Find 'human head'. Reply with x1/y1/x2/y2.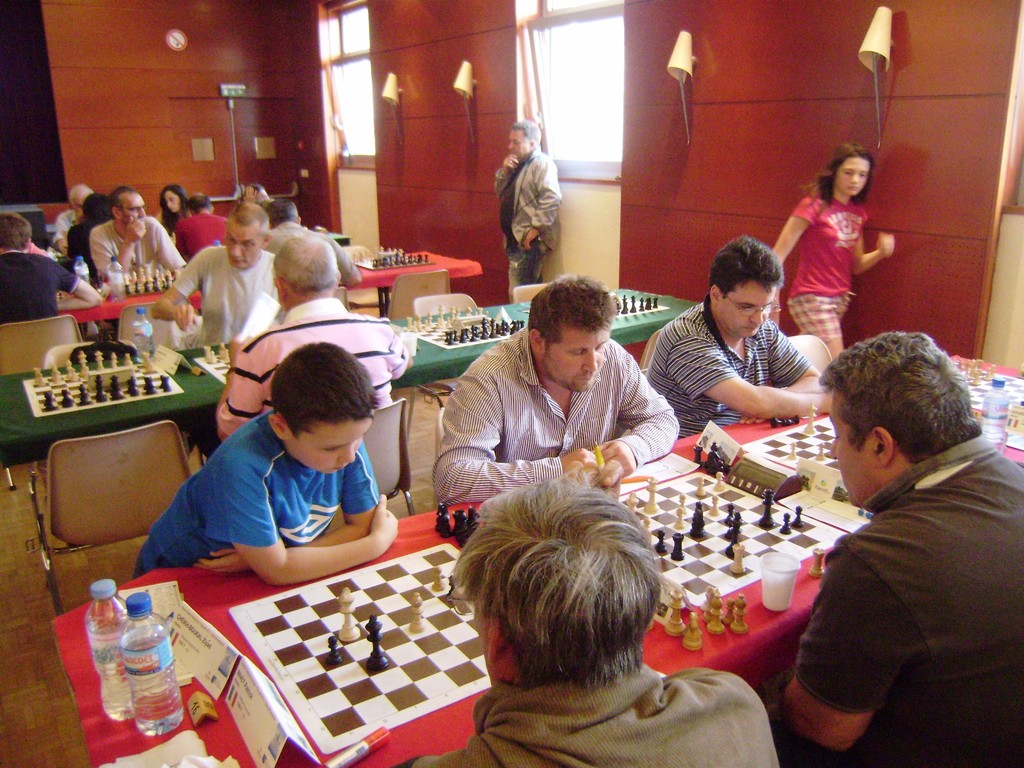
509/118/542/155.
